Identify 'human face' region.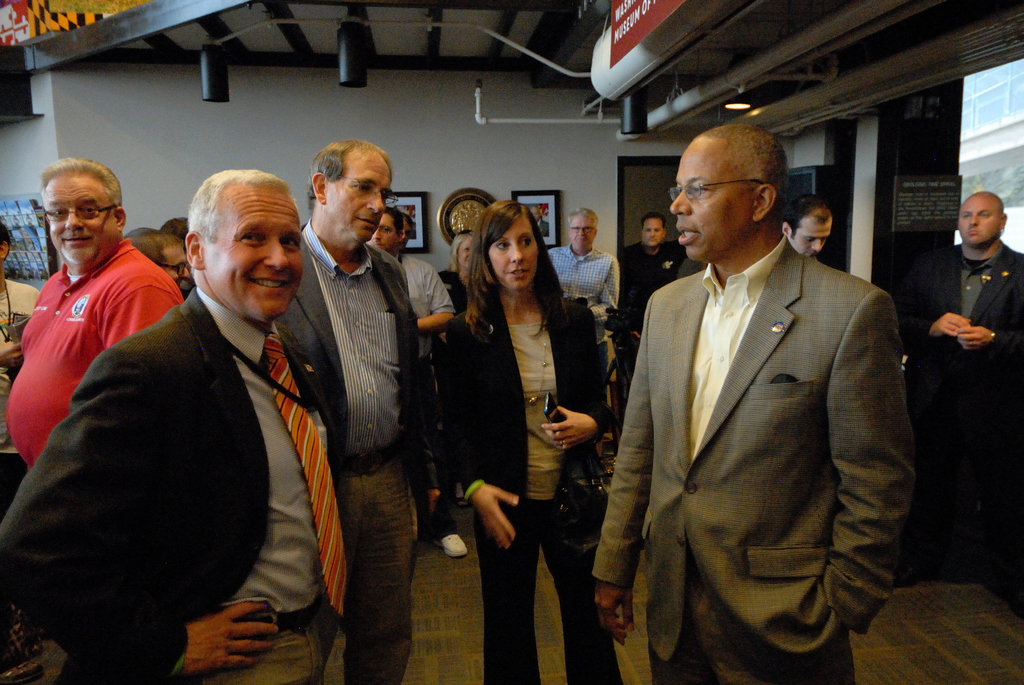
Region: bbox=[461, 239, 476, 267].
